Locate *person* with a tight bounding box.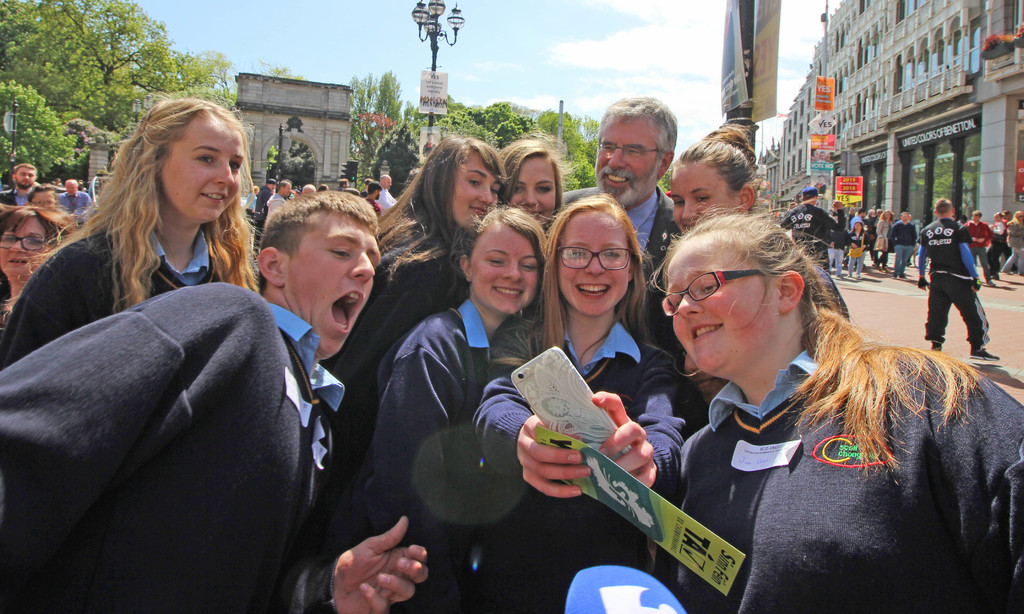
[641,205,1023,613].
